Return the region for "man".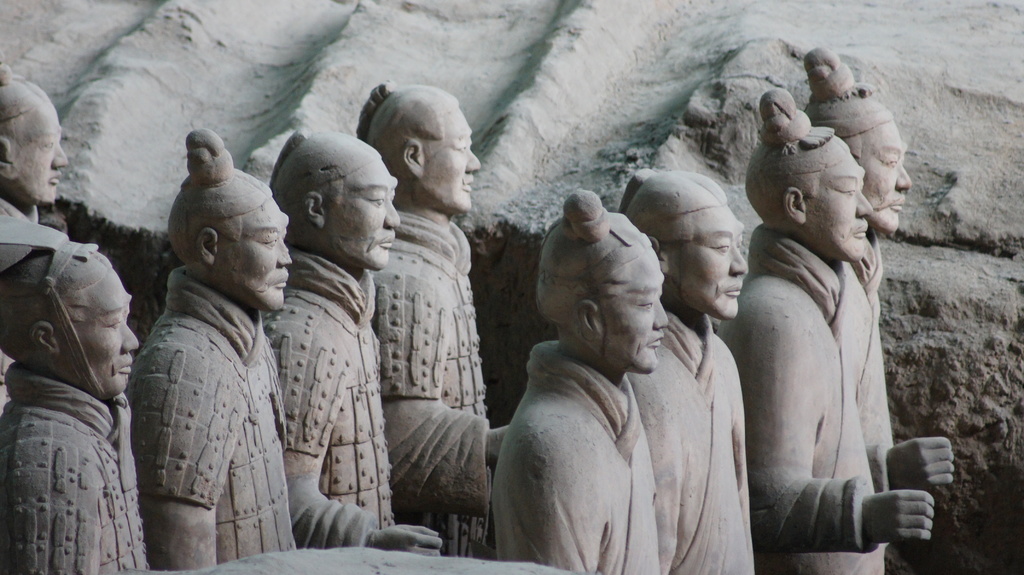
l=263, t=129, r=443, b=558.
